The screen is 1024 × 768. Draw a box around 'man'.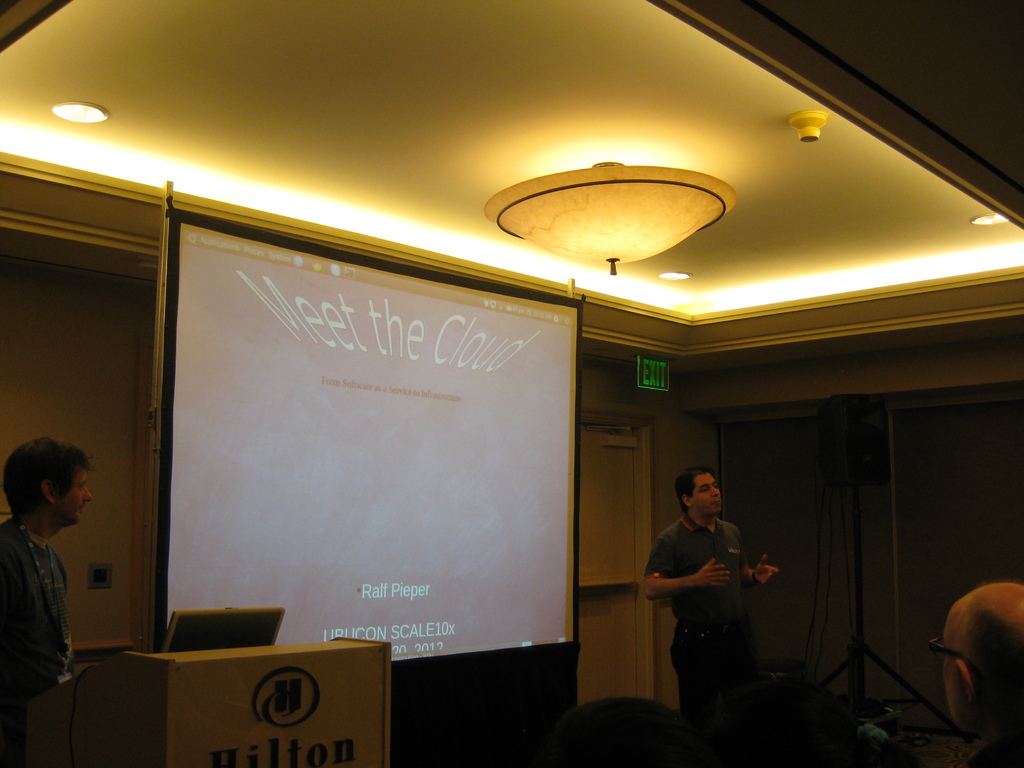
(943, 579, 1023, 767).
